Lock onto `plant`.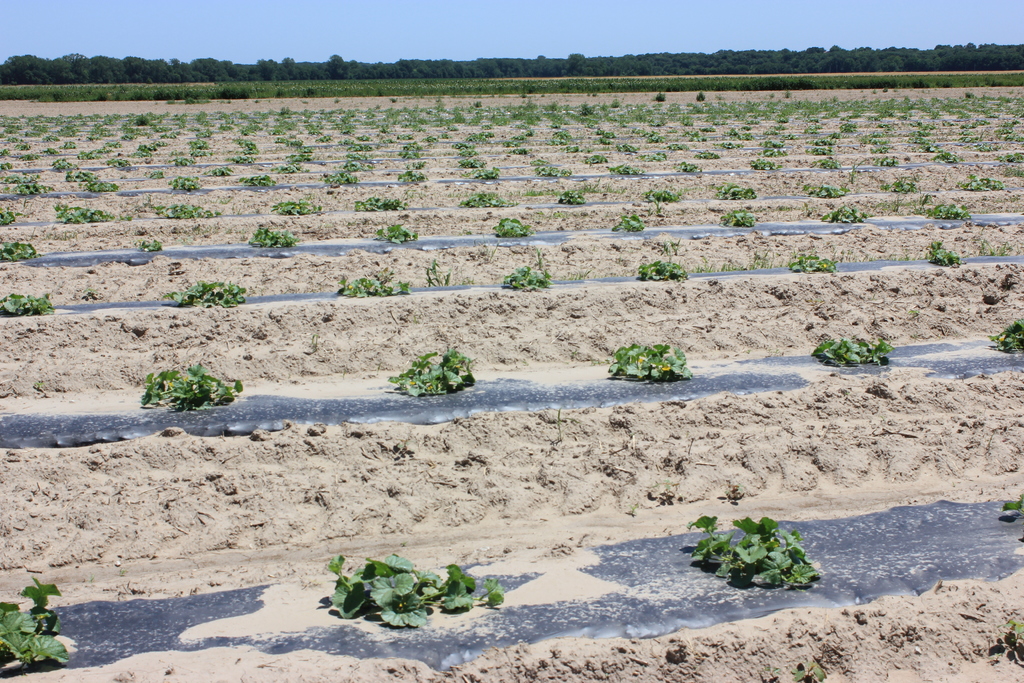
Locked: 981,176,1002,191.
